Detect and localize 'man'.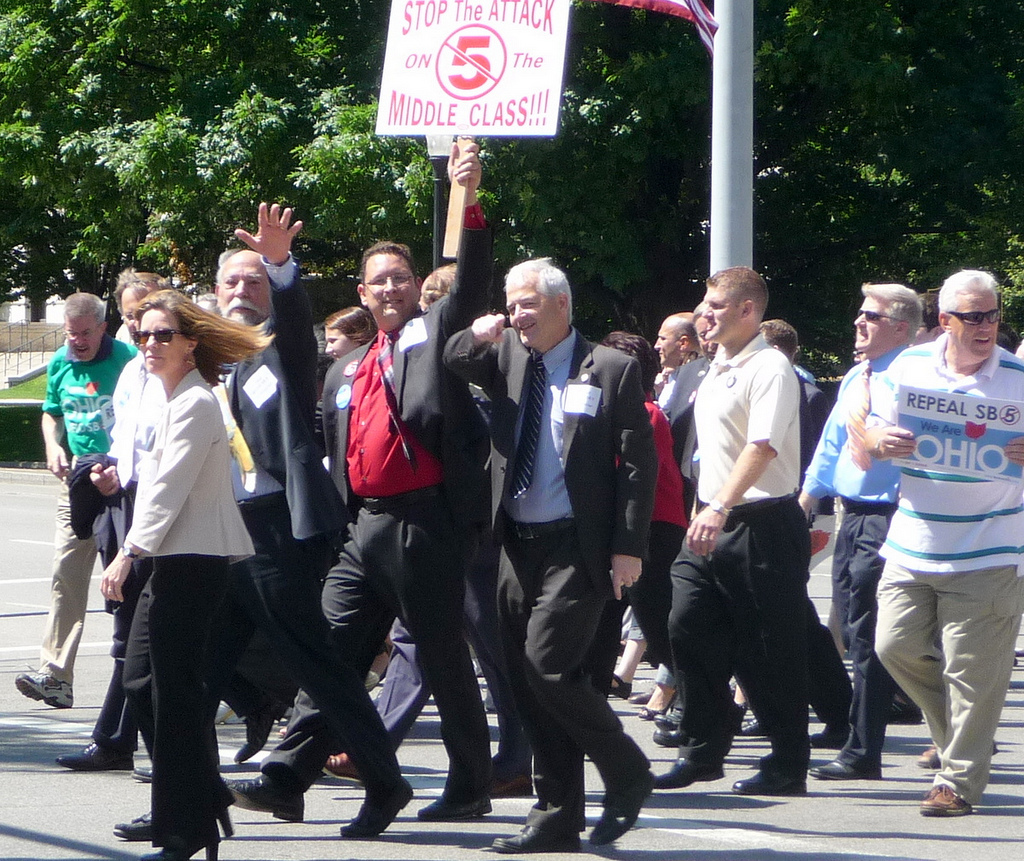
Localized at (55, 266, 182, 781).
